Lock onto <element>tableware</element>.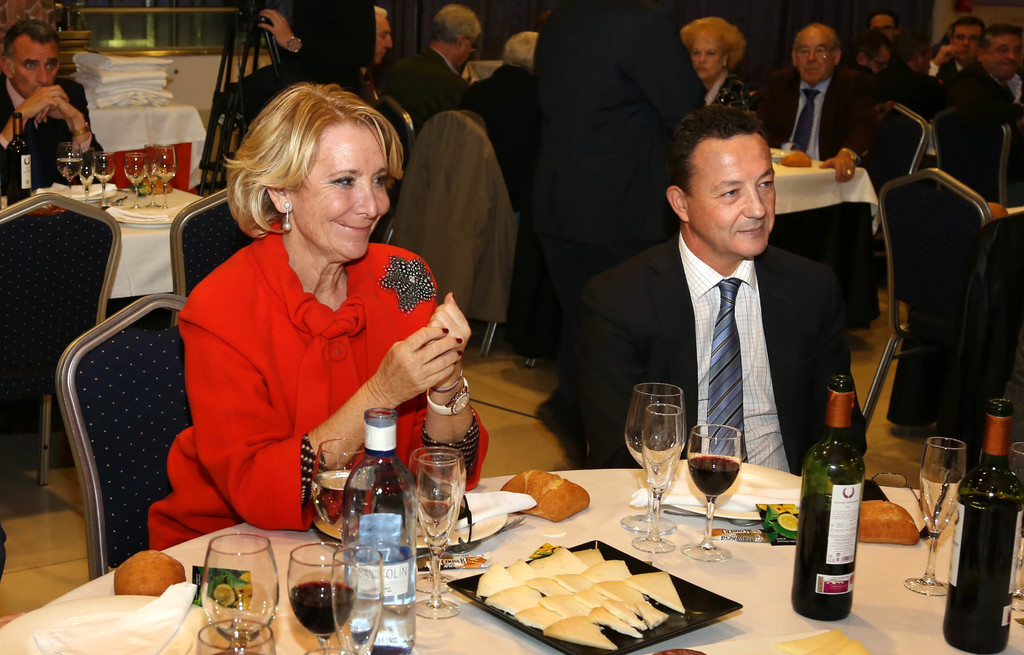
Locked: crop(904, 434, 970, 597).
